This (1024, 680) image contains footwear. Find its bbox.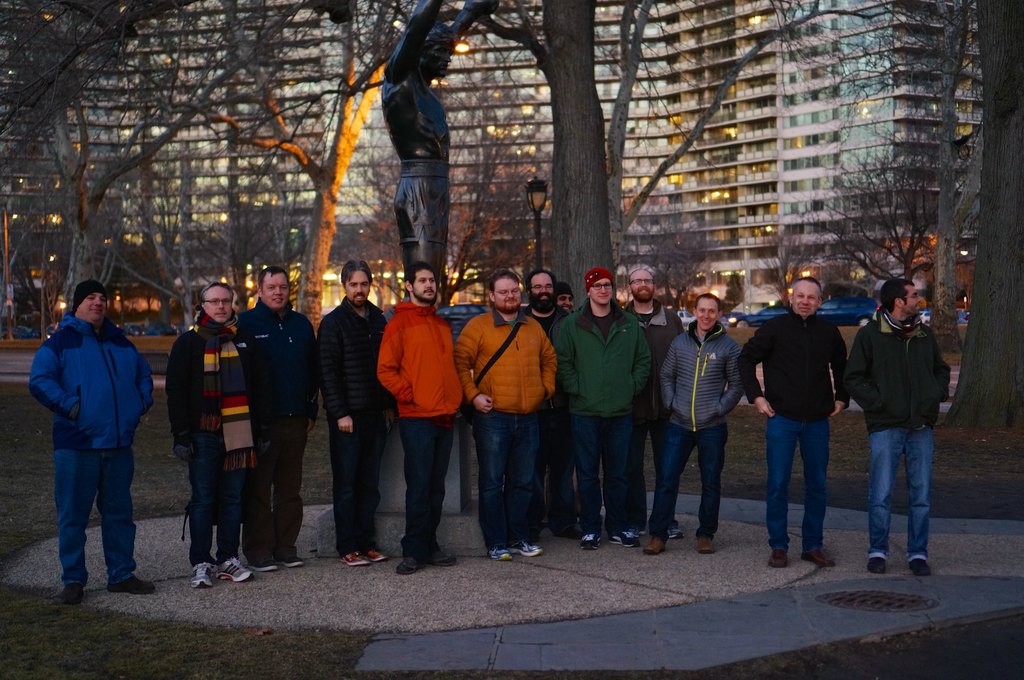
697/535/714/554.
